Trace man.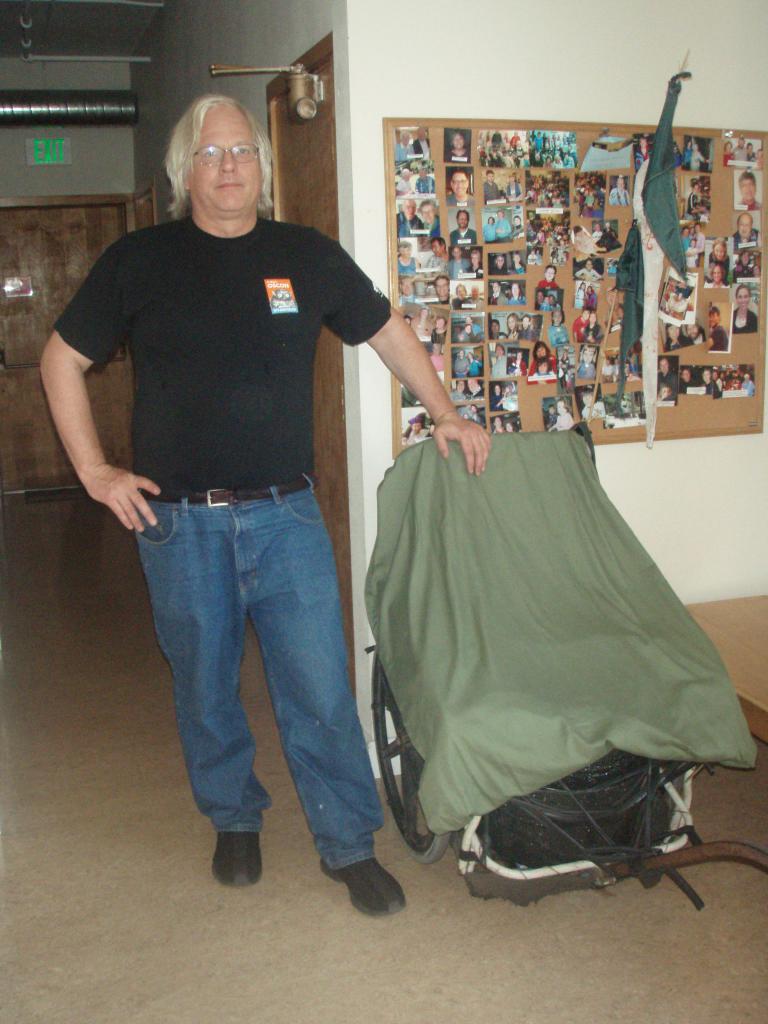
Traced to rect(468, 284, 487, 308).
